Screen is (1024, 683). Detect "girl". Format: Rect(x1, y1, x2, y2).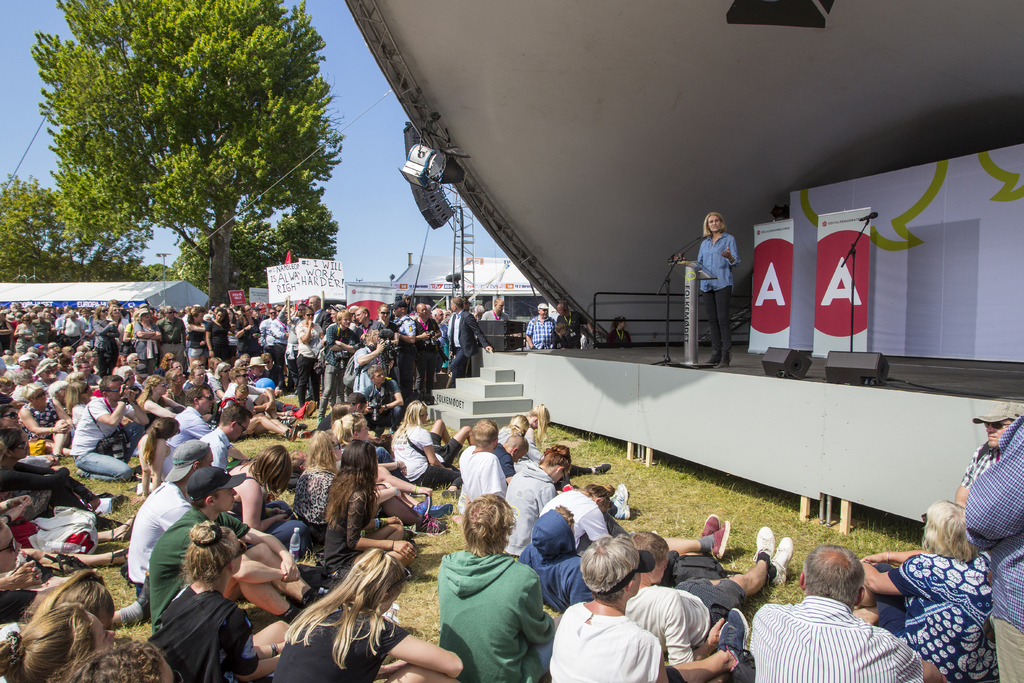
Rect(150, 520, 267, 682).
